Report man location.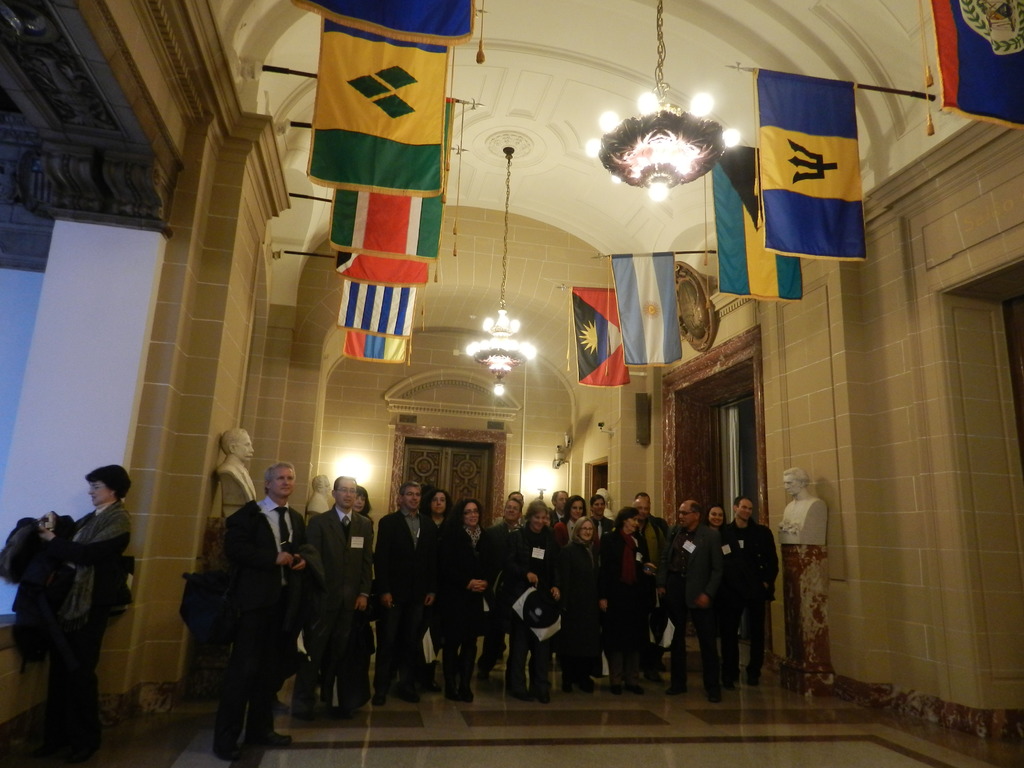
Report: (309, 477, 375, 717).
